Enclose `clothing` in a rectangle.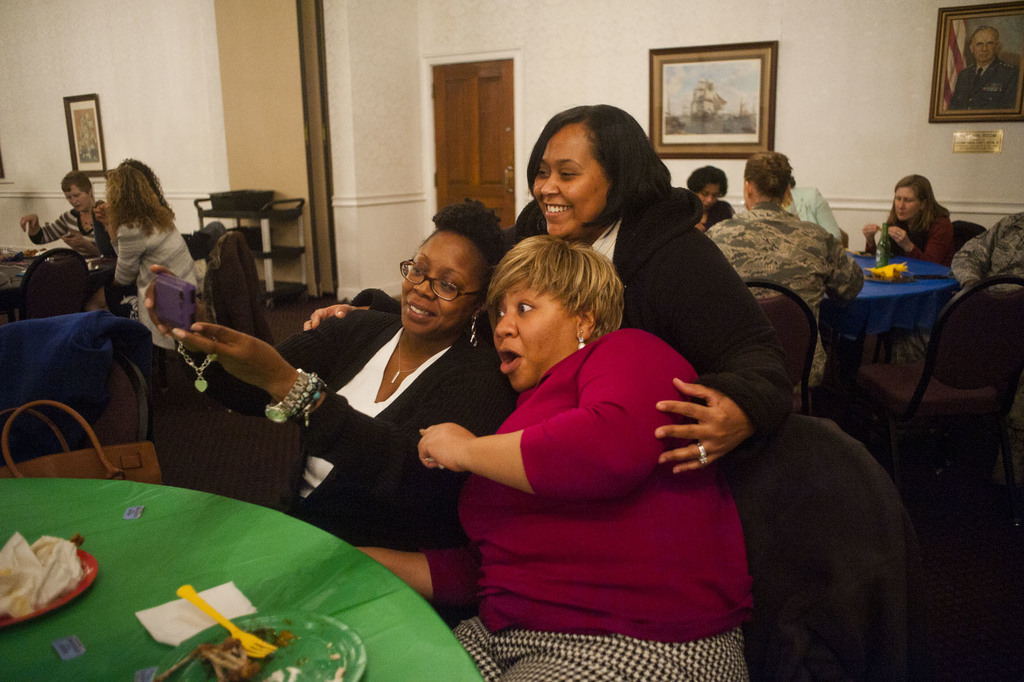
crop(876, 203, 954, 267).
